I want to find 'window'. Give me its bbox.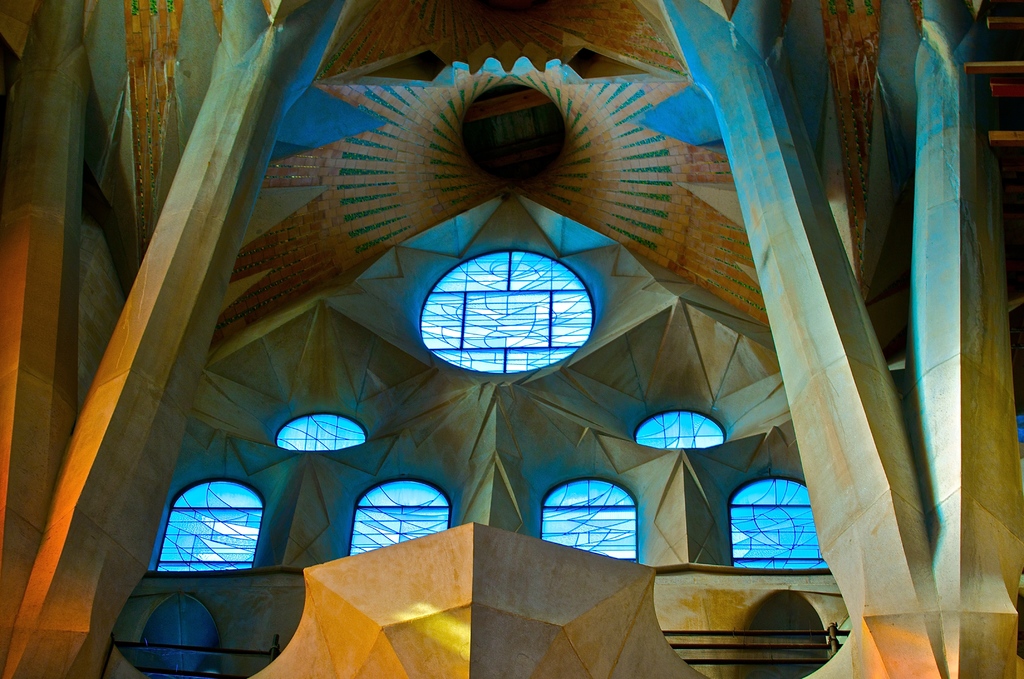
region(538, 503, 635, 560).
